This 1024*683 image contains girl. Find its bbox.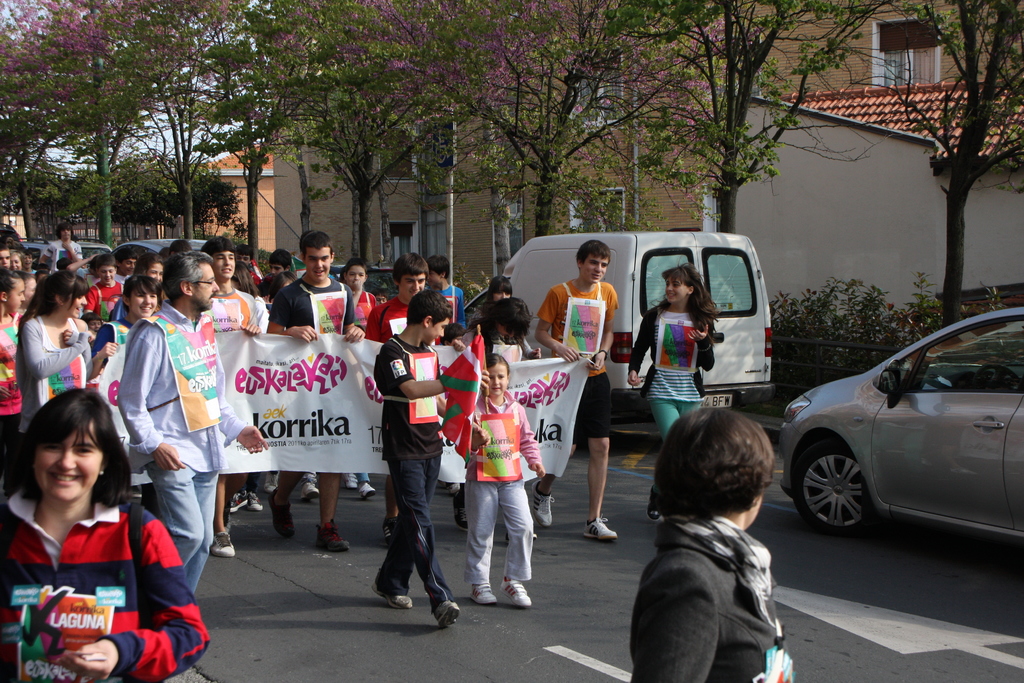
crop(627, 257, 716, 518).
